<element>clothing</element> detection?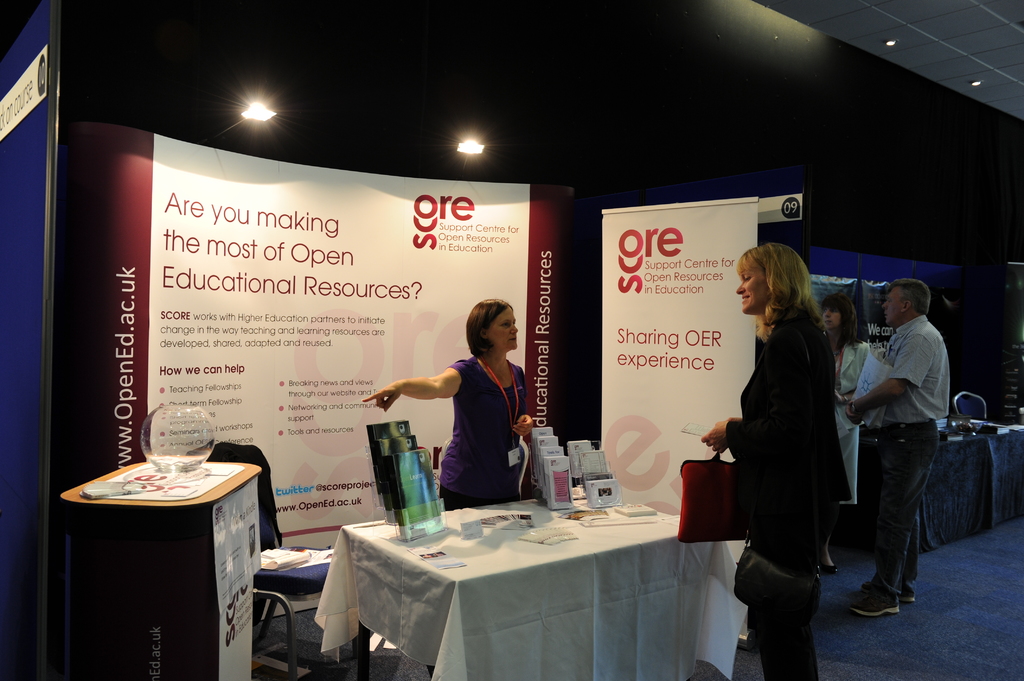
[836, 344, 867, 497]
